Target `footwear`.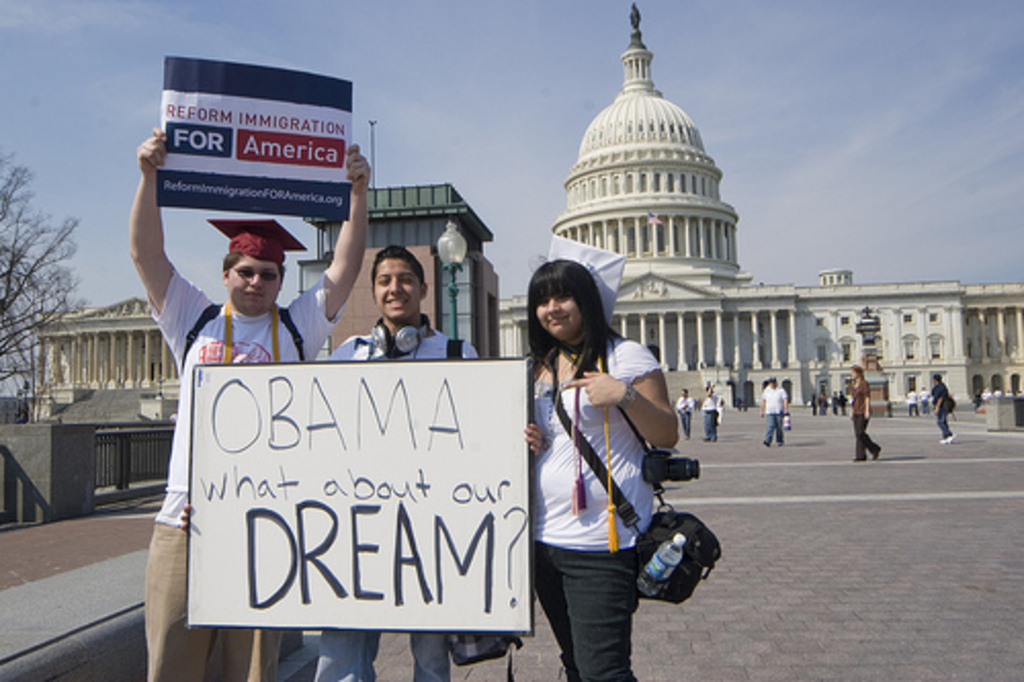
Target region: select_region(940, 434, 954, 440).
